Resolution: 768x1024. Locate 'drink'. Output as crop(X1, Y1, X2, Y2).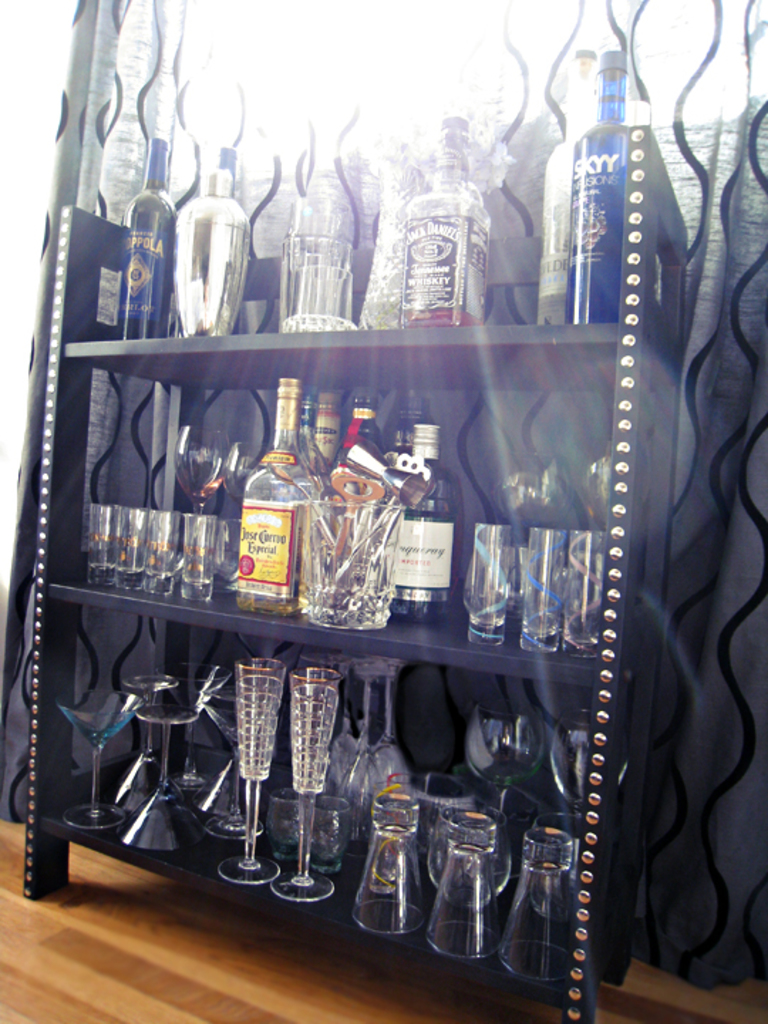
crop(550, 57, 687, 374).
